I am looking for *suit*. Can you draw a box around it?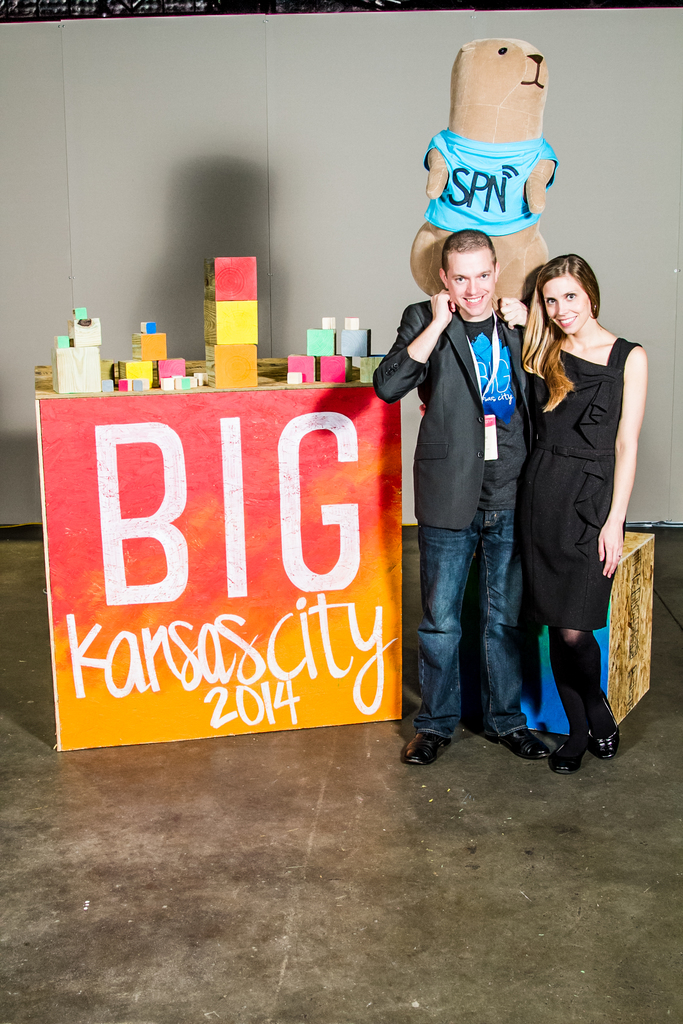
Sure, the bounding box is detection(401, 248, 564, 747).
